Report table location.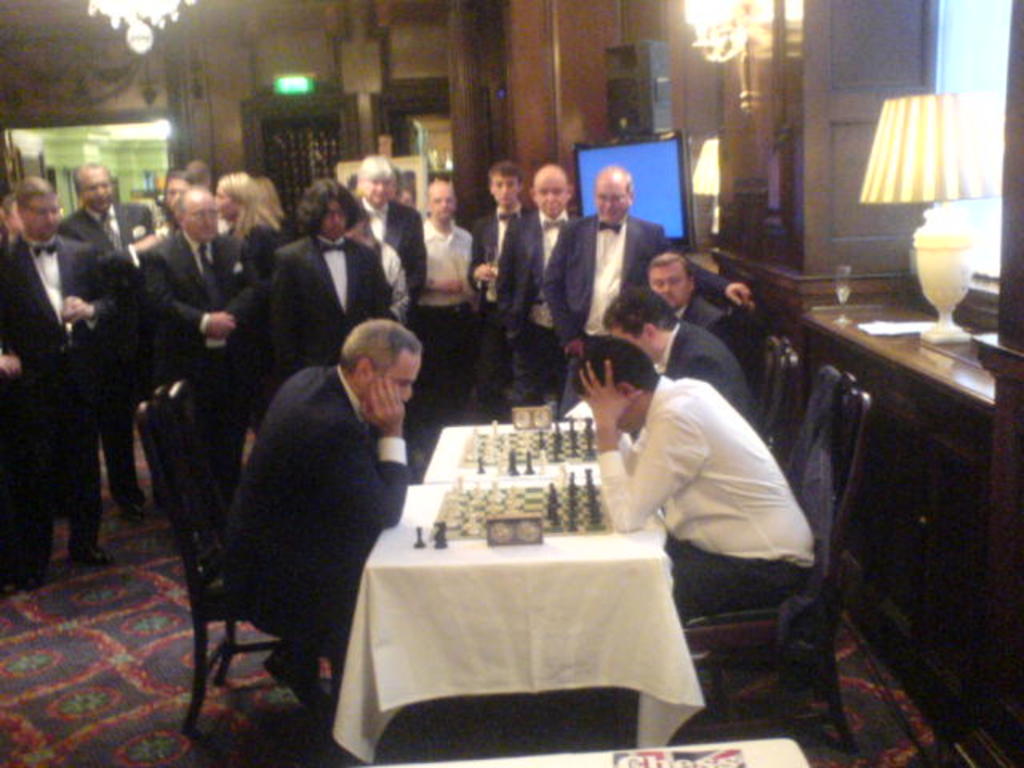
Report: <bbox>330, 485, 709, 766</bbox>.
